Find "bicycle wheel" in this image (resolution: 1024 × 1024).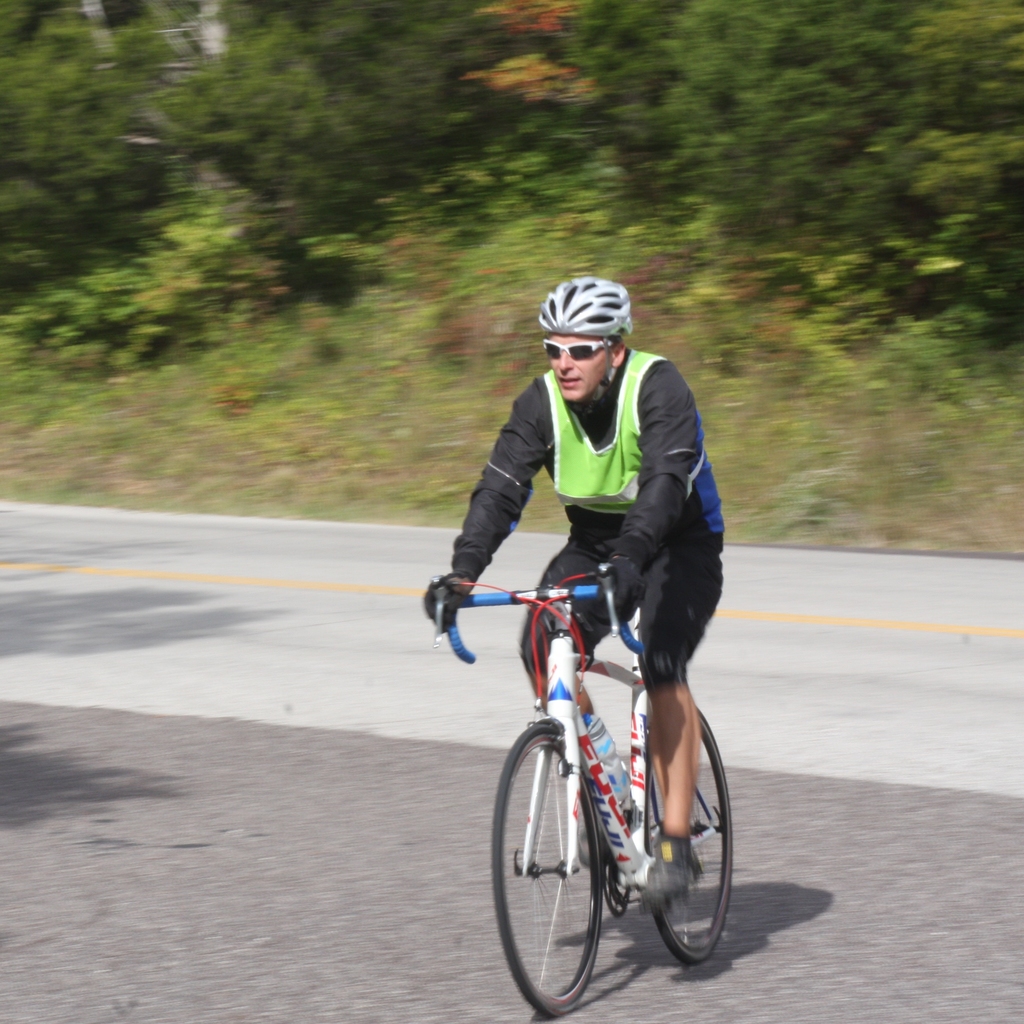
x1=641, y1=710, x2=730, y2=966.
